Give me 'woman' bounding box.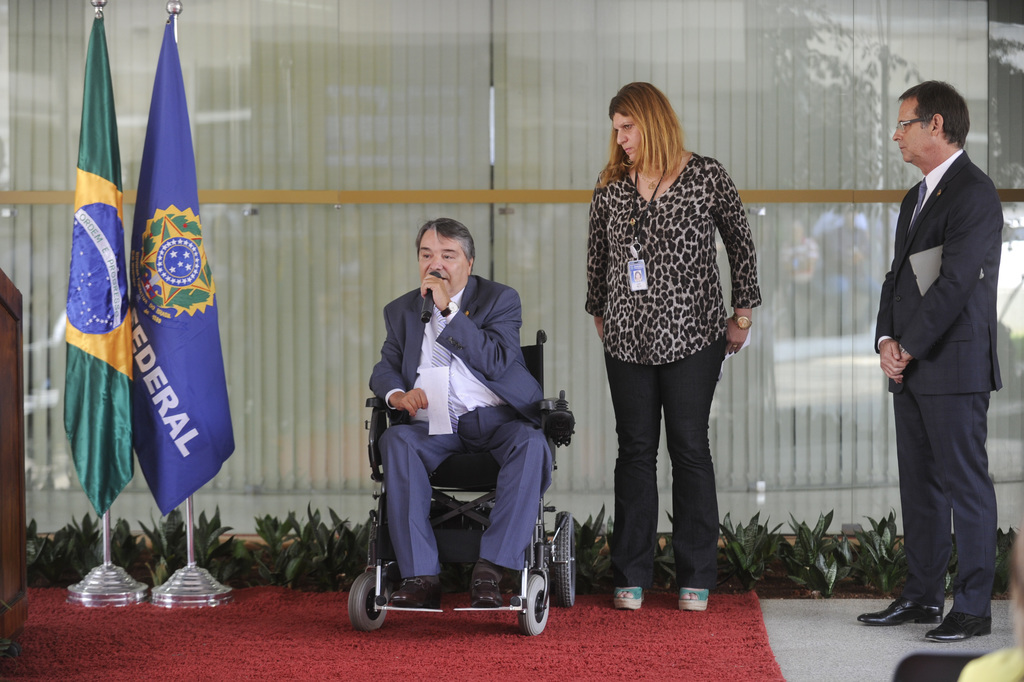
<box>586,77,765,613</box>.
